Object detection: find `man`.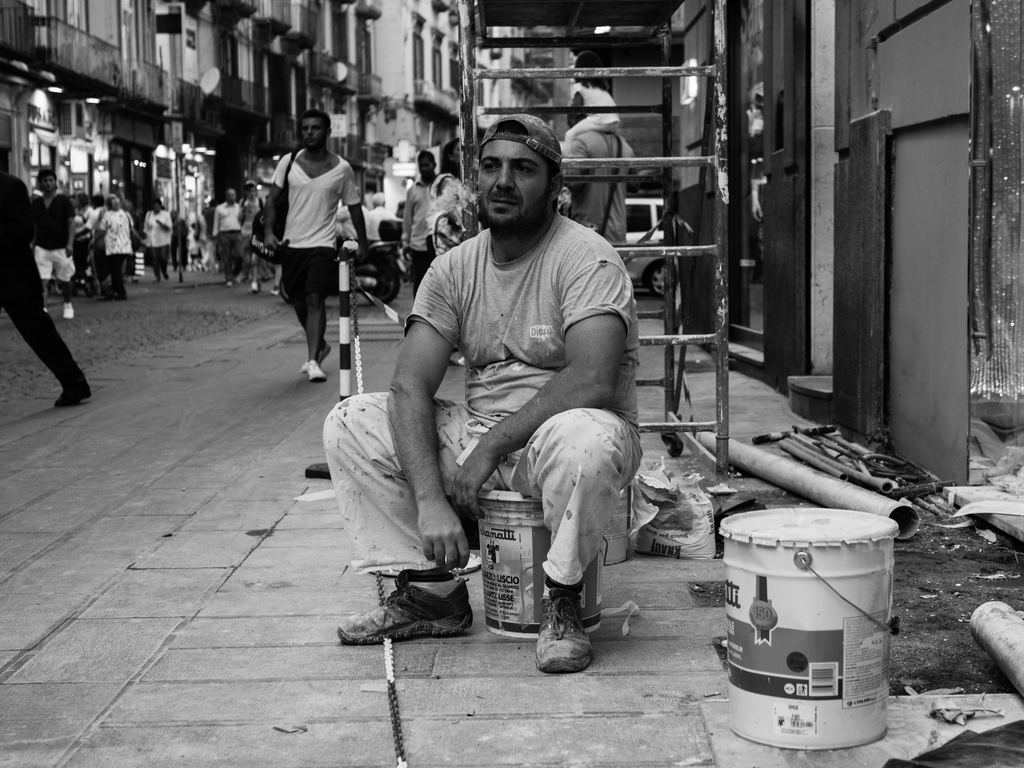
(x1=28, y1=168, x2=77, y2=319).
